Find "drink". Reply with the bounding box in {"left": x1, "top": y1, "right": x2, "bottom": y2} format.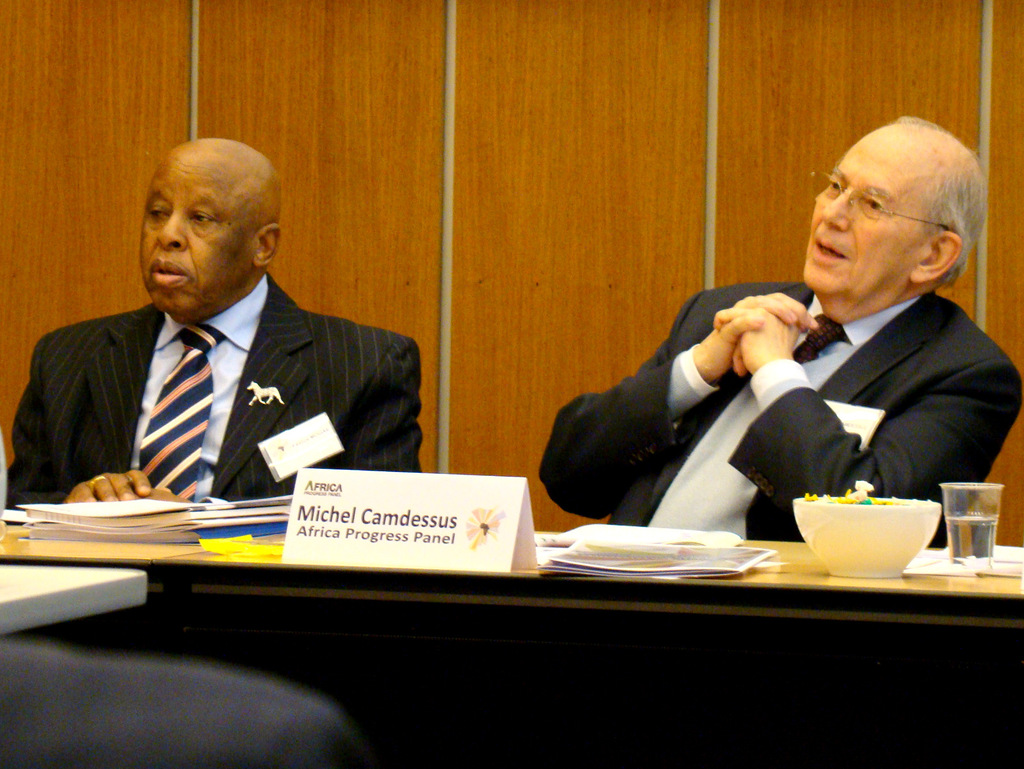
{"left": 941, "top": 508, "right": 997, "bottom": 562}.
